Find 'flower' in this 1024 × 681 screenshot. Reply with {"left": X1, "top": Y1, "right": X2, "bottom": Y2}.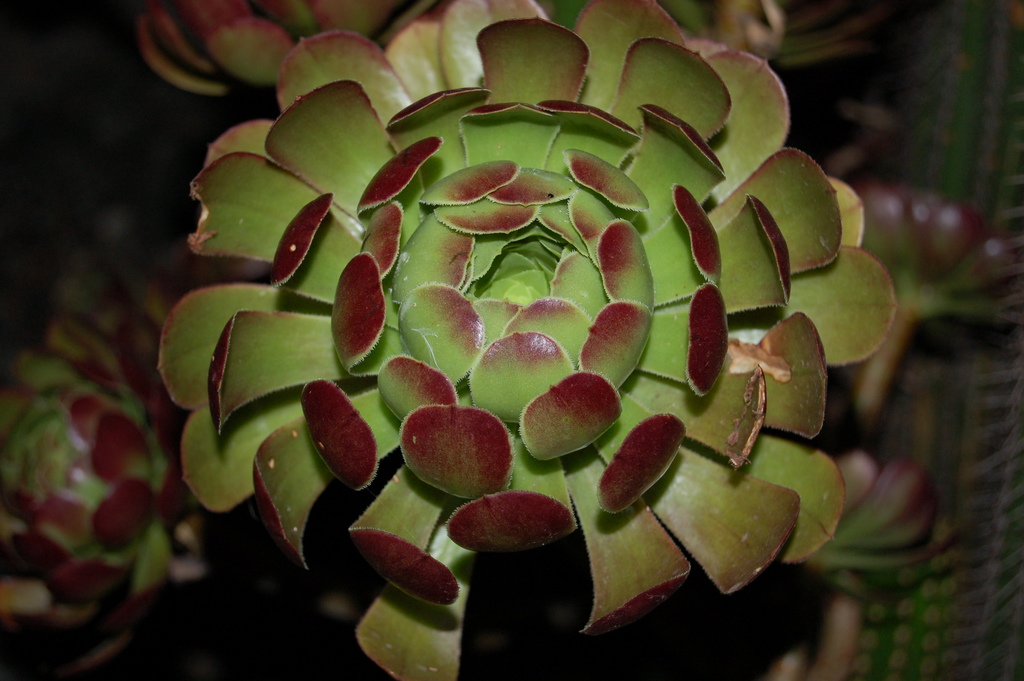
{"left": 756, "top": 460, "right": 953, "bottom": 680}.
